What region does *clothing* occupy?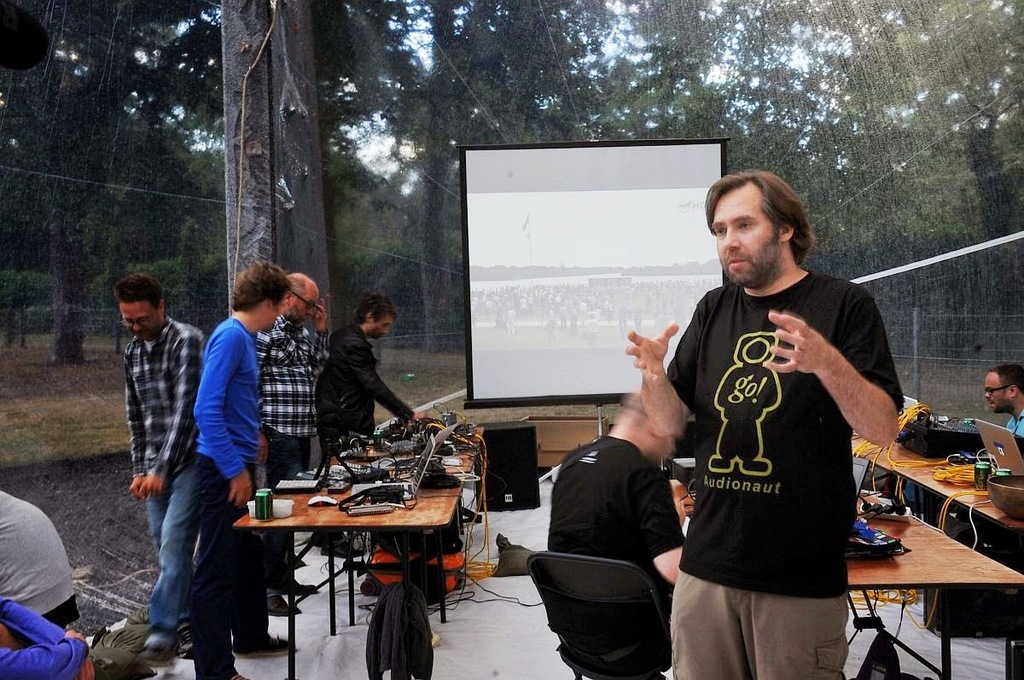
select_region(207, 327, 261, 664).
